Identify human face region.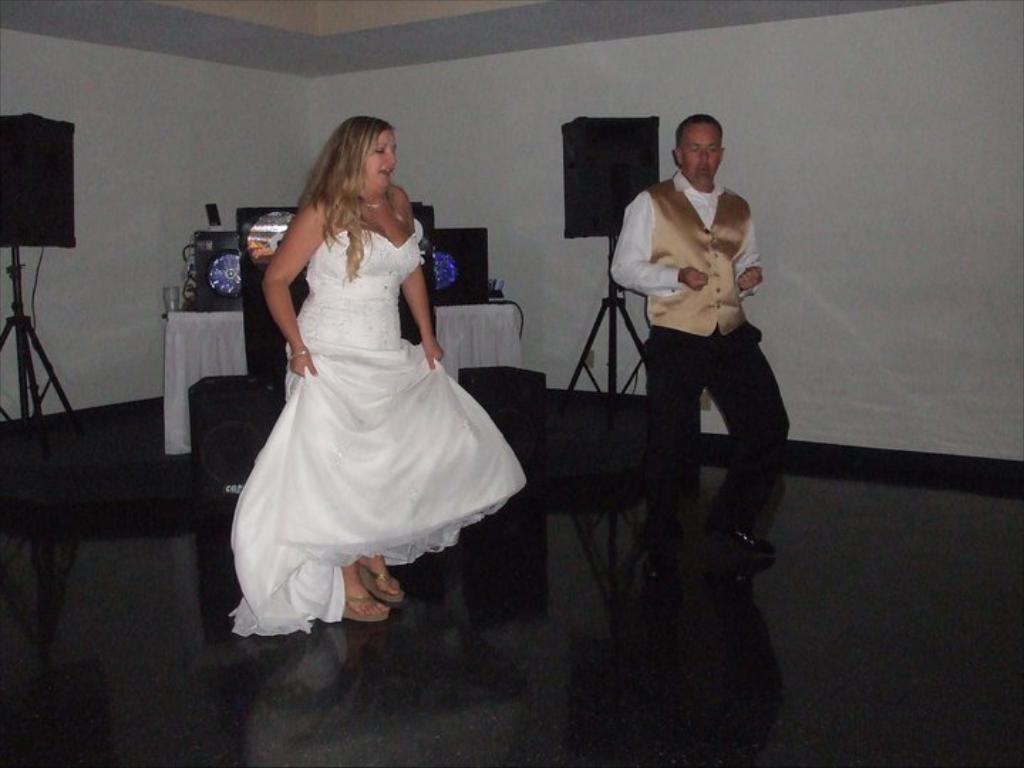
Region: rect(676, 121, 718, 185).
